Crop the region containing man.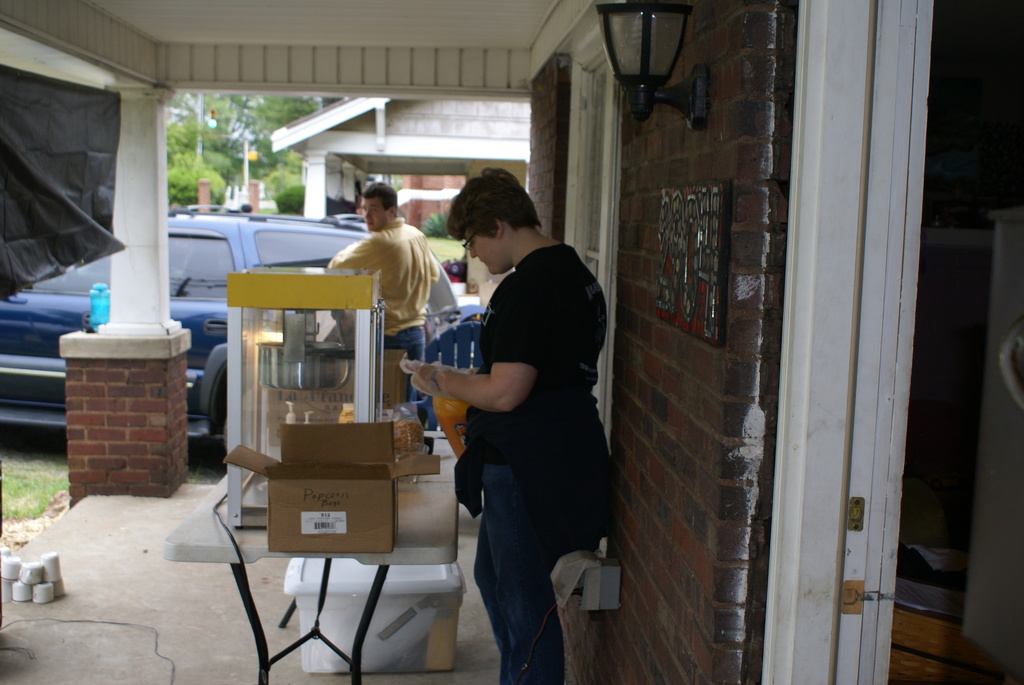
Crop region: 328:180:444:453.
